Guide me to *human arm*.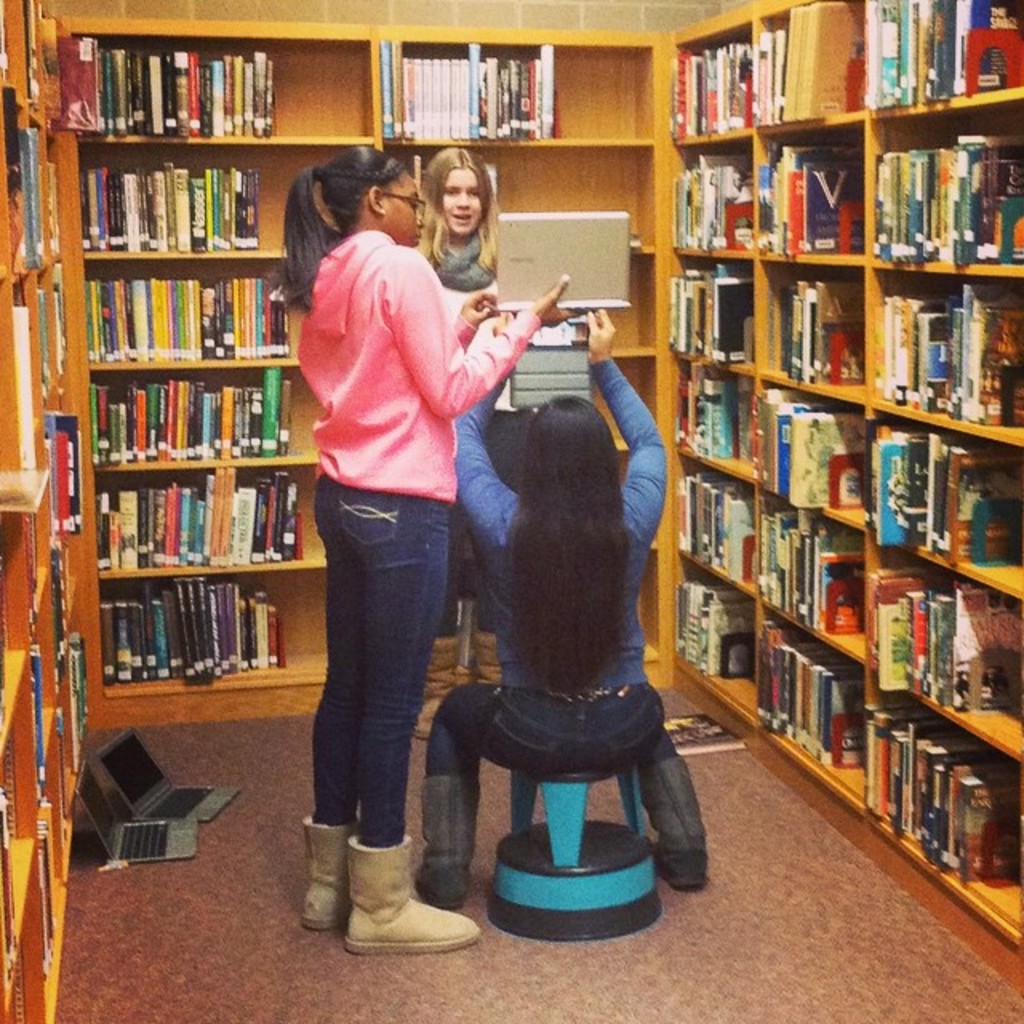
Guidance: l=448, t=285, r=494, b=352.
